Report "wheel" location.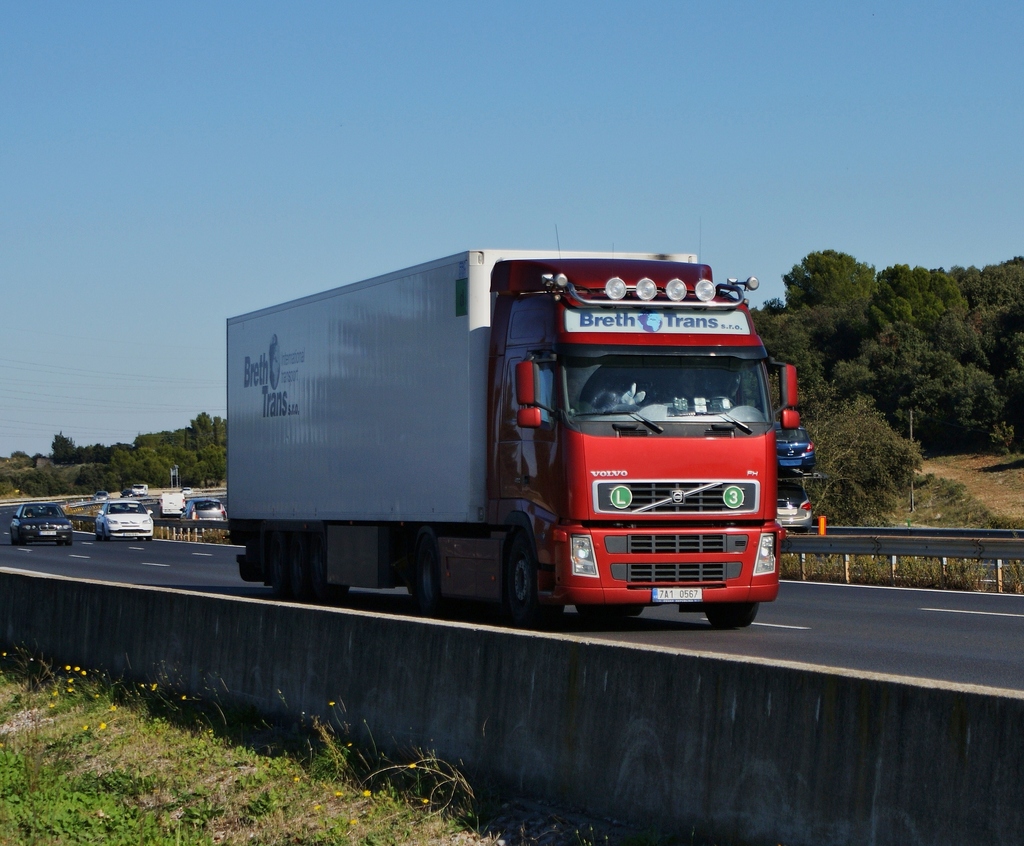
Report: locate(703, 603, 754, 629).
